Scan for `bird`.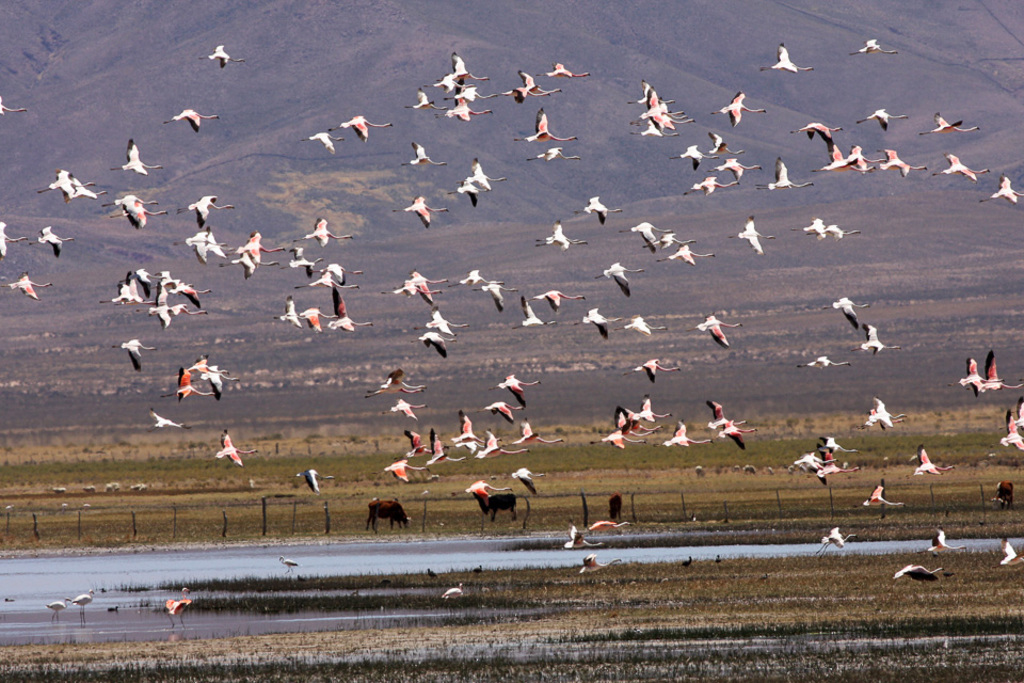
Scan result: crop(717, 554, 724, 562).
